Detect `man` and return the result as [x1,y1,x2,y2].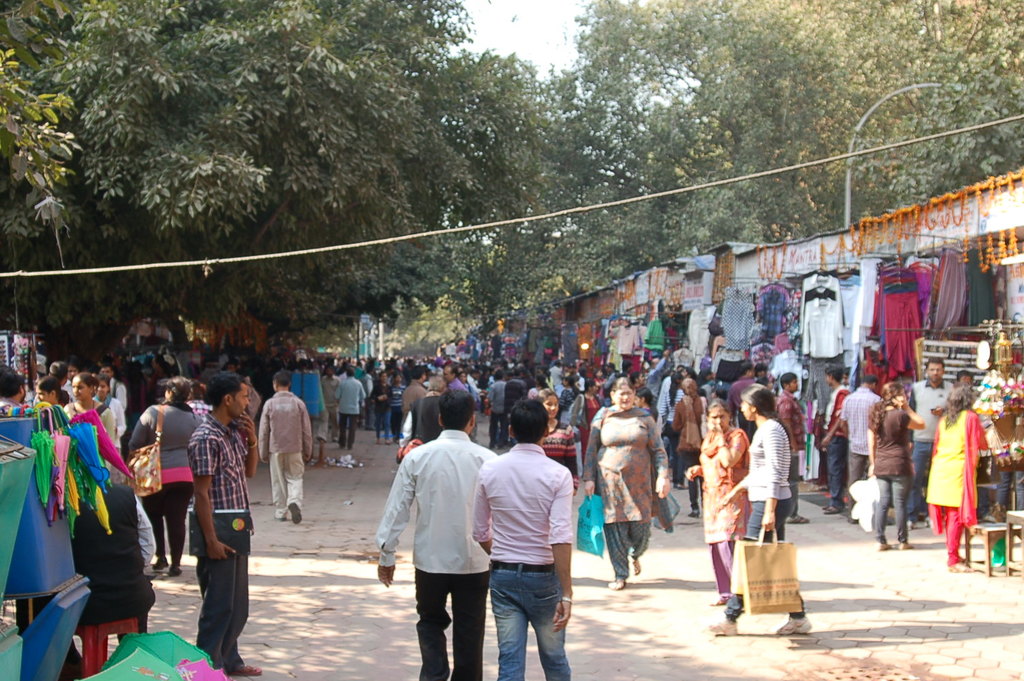
[99,366,127,411].
